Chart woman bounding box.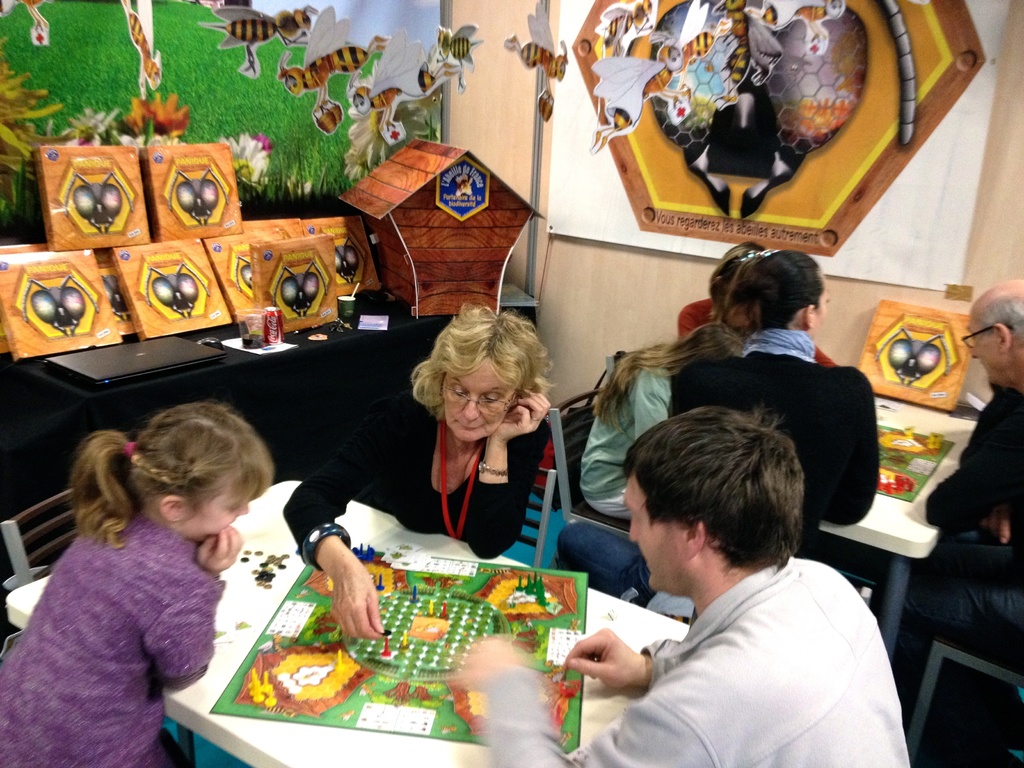
Charted: rect(670, 236, 846, 365).
